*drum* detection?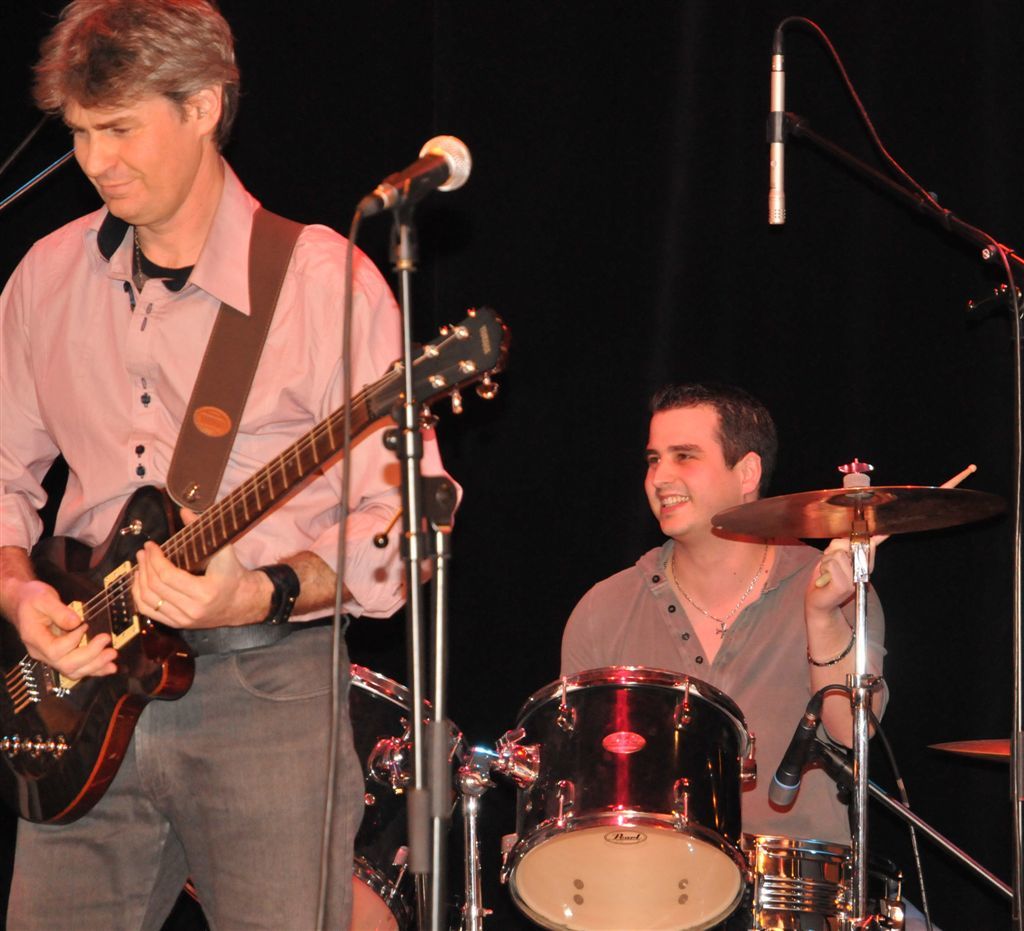
740:830:900:930
